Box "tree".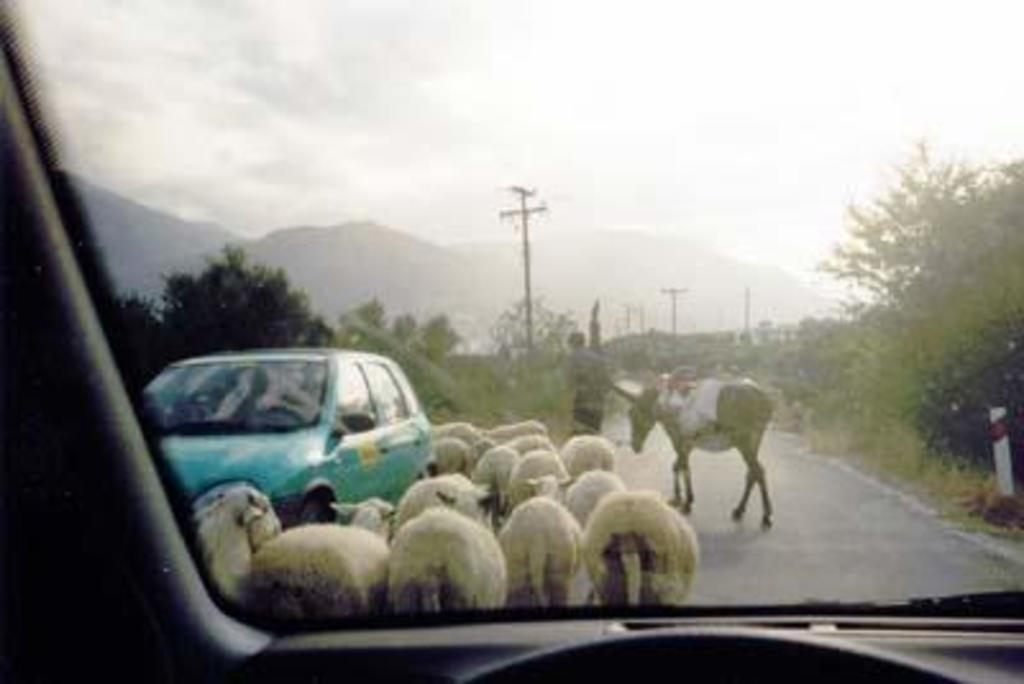
<bbox>909, 307, 1021, 479</bbox>.
